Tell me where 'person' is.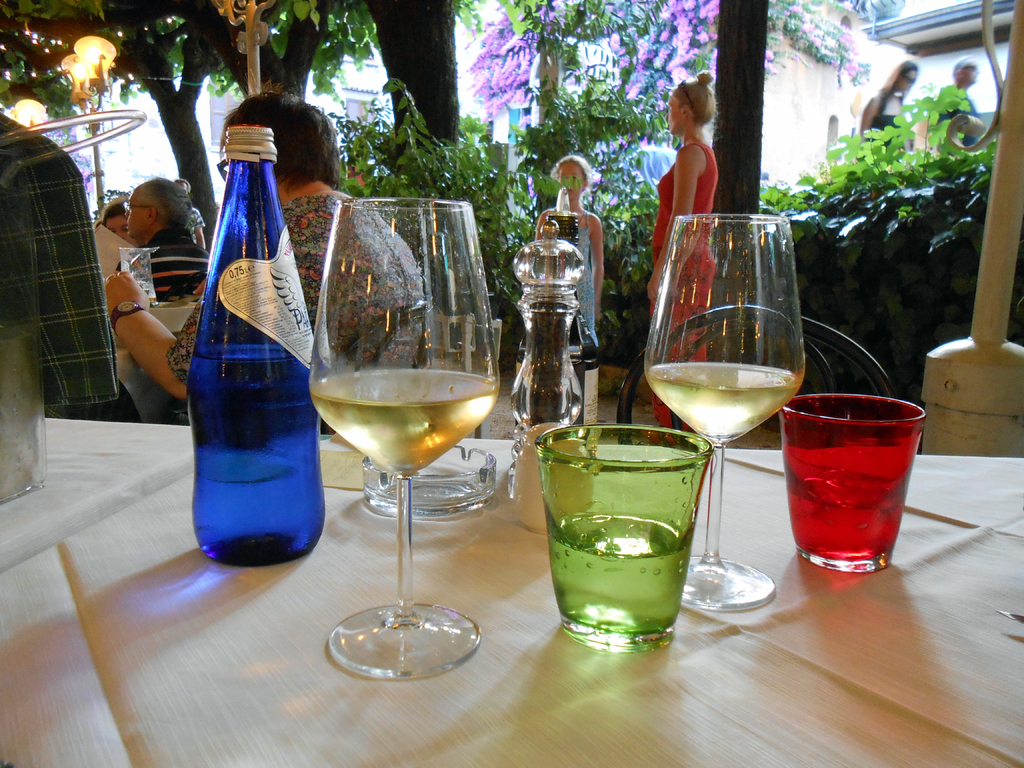
'person' is at select_region(648, 70, 719, 442).
